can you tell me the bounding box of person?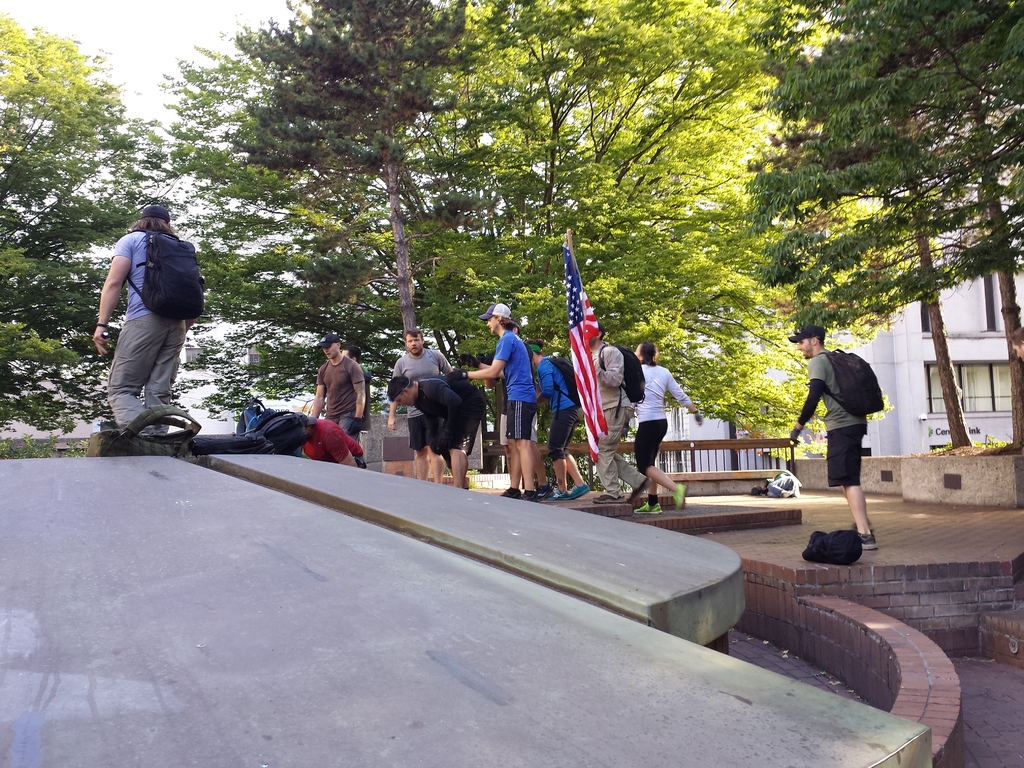
locate(312, 332, 374, 463).
